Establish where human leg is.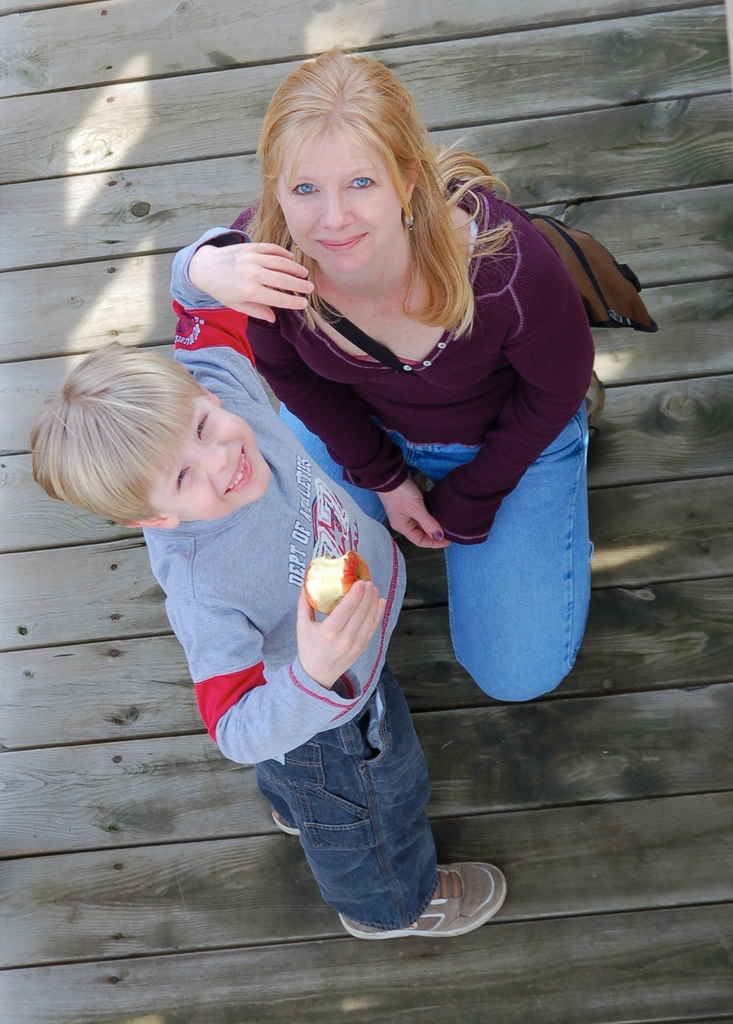
Established at [left=263, top=648, right=514, bottom=936].
